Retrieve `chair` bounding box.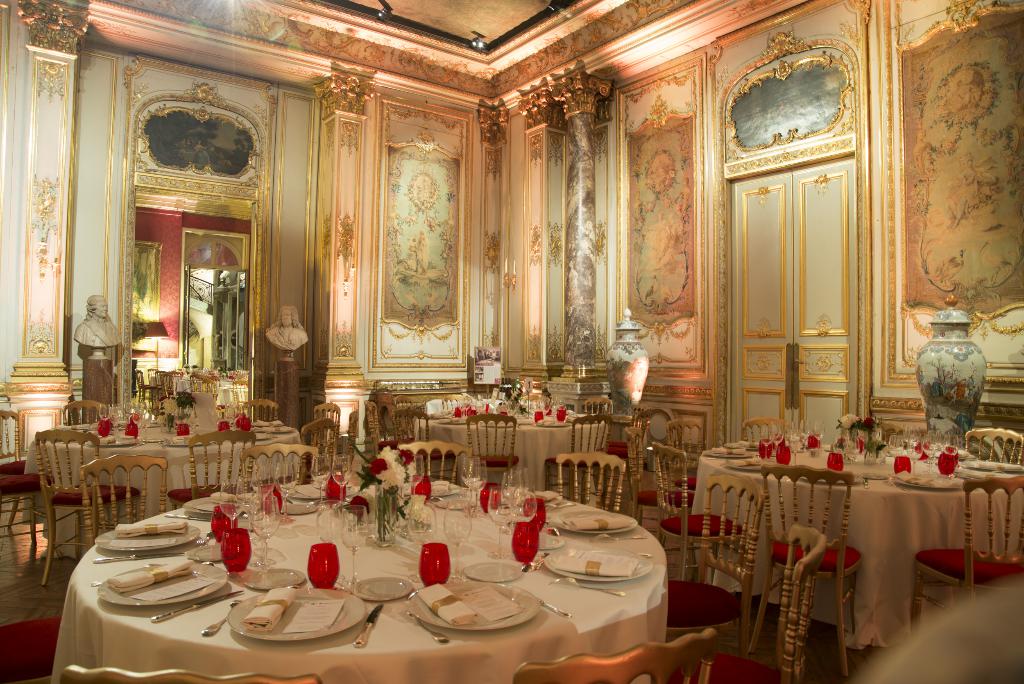
Bounding box: 68/664/326/683.
